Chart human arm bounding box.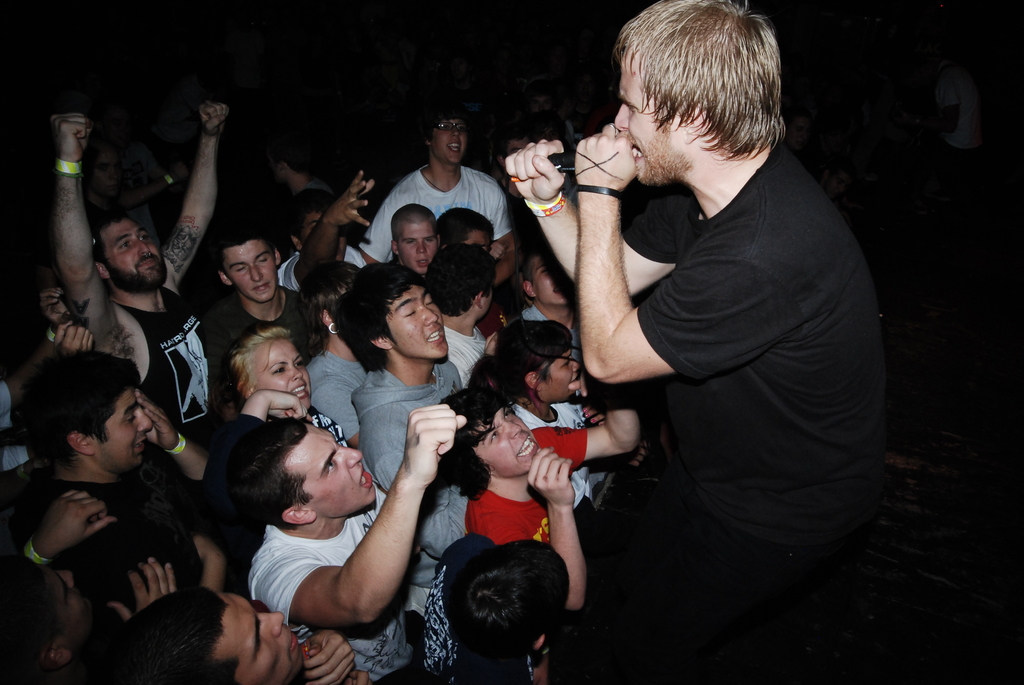
Charted: <bbox>0, 491, 119, 570</bbox>.
